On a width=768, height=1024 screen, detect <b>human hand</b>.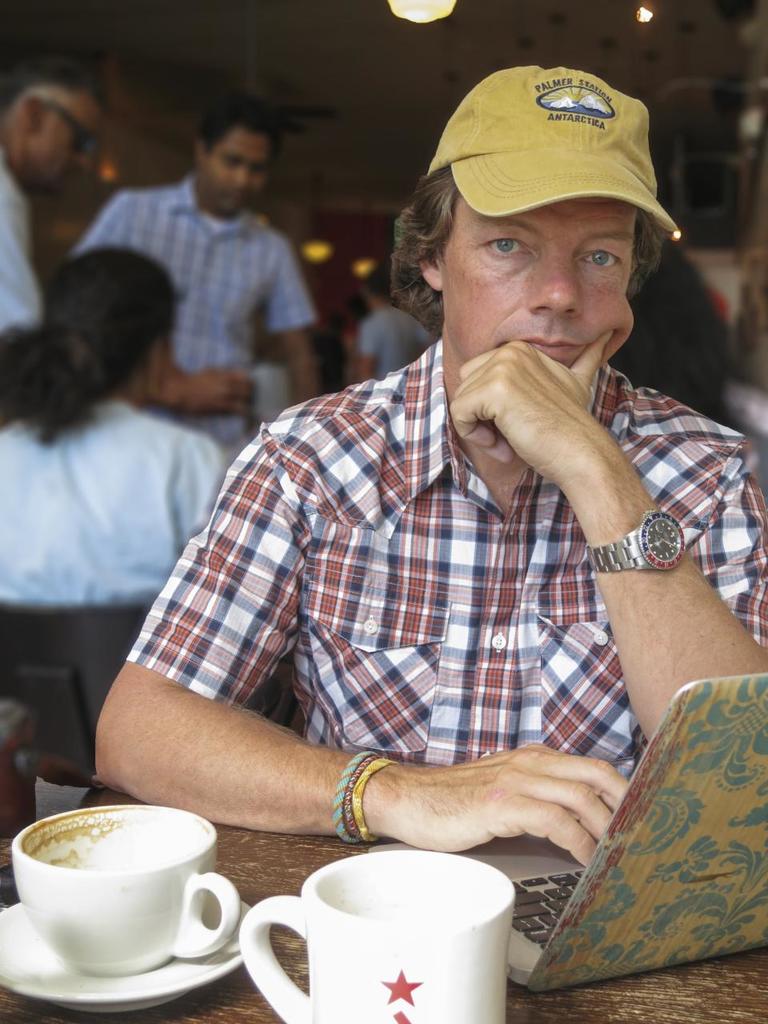
448:329:615:489.
